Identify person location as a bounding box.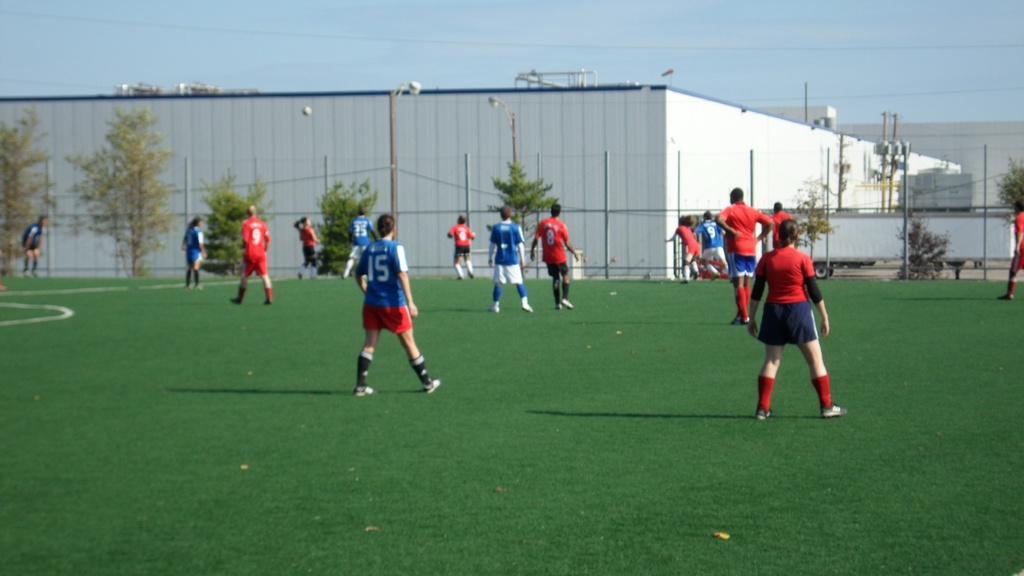
rect(488, 205, 530, 310).
